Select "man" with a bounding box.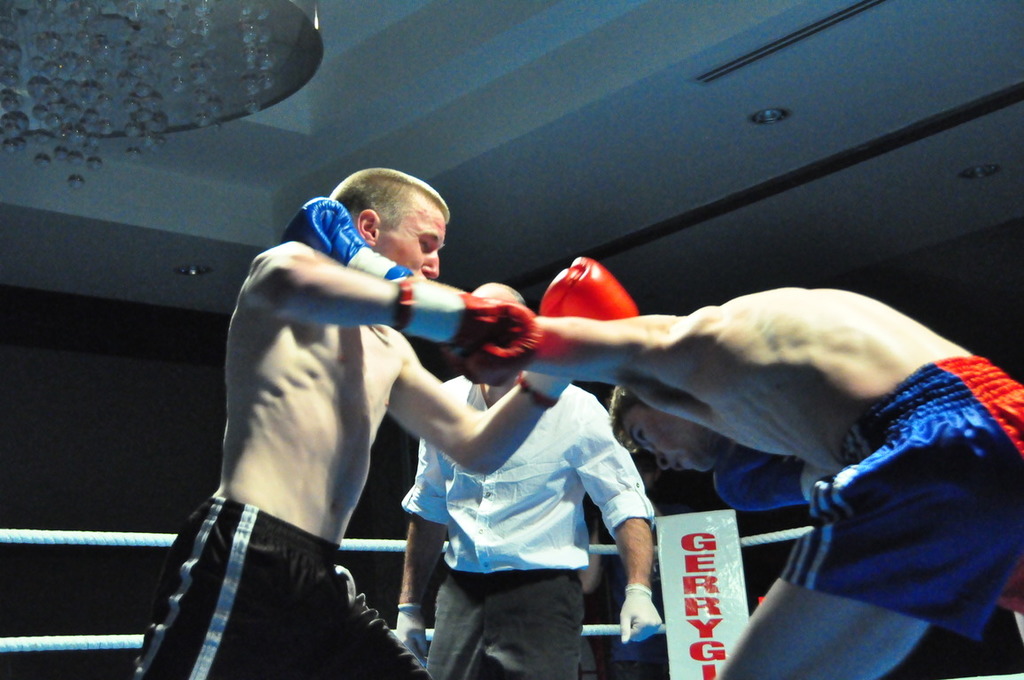
<region>398, 276, 665, 679</region>.
